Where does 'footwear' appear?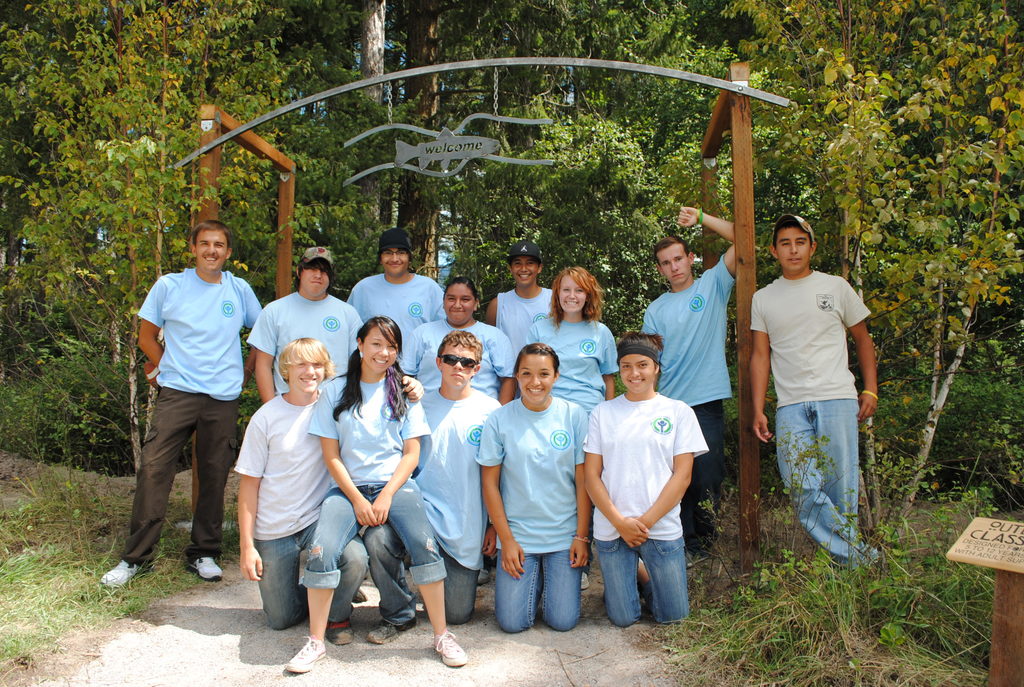
Appears at [435, 632, 464, 667].
